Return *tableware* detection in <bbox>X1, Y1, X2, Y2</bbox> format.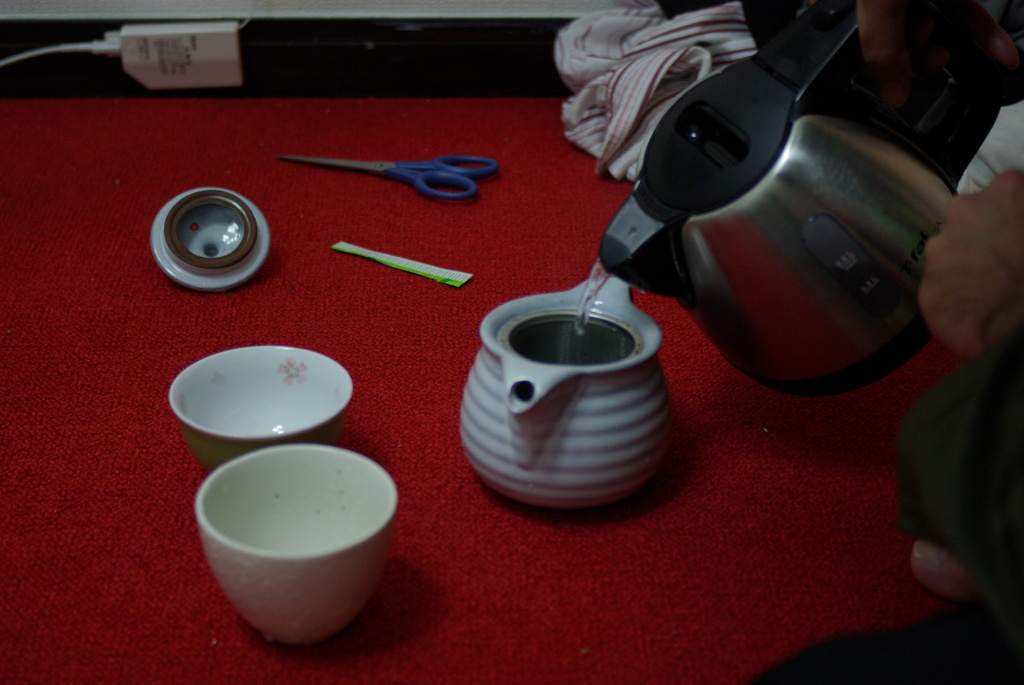
<bbox>596, 0, 956, 398</bbox>.
